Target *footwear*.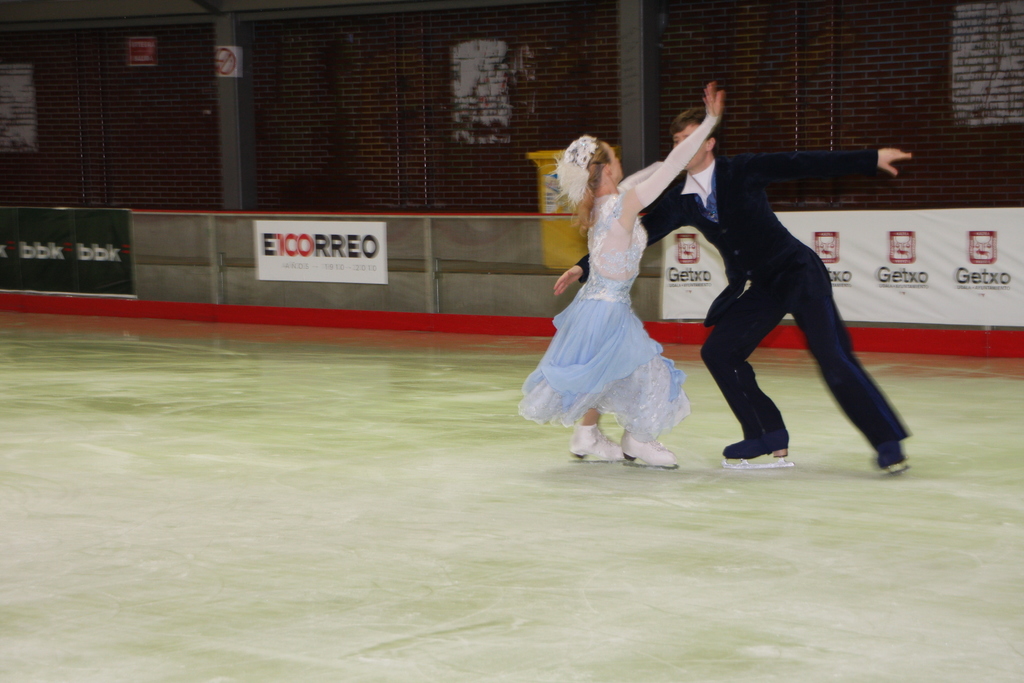
Target region: [x1=871, y1=441, x2=909, y2=471].
